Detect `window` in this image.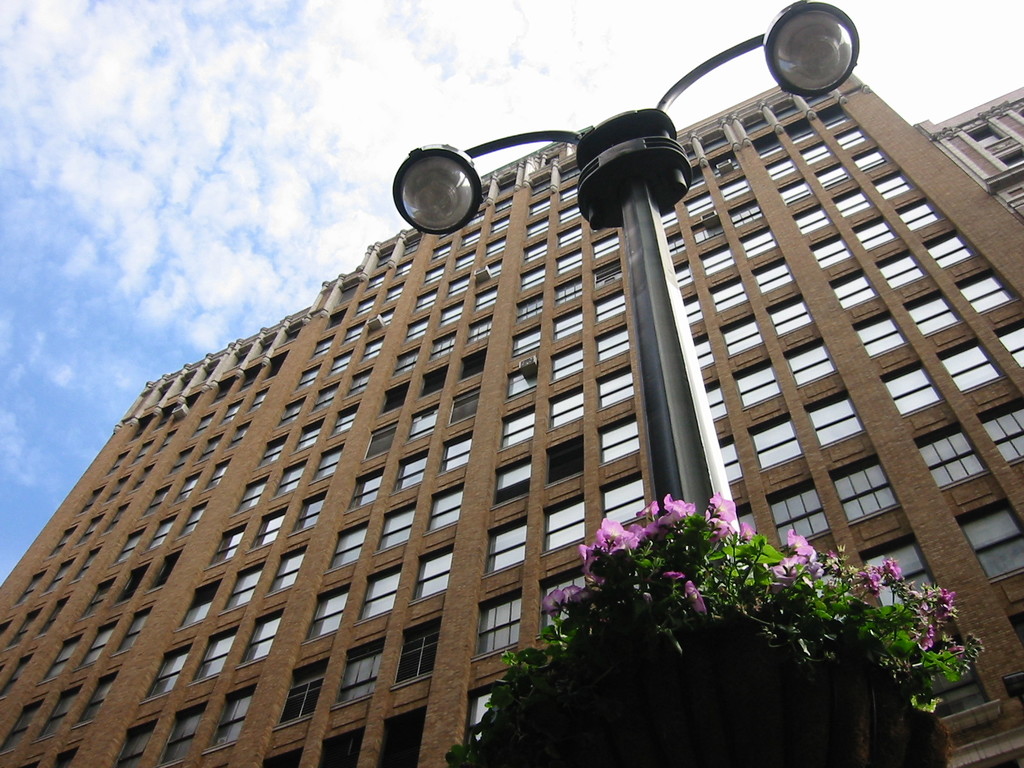
Detection: l=321, t=518, r=370, b=576.
